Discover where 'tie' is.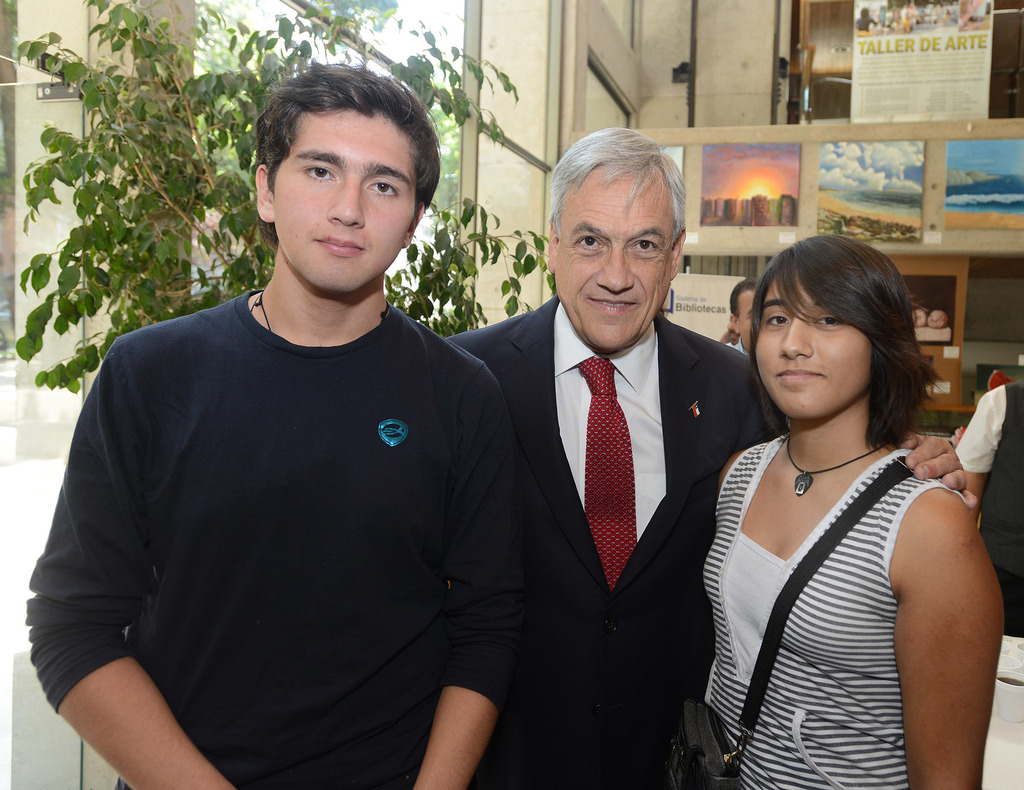
Discovered at 574 355 636 586.
